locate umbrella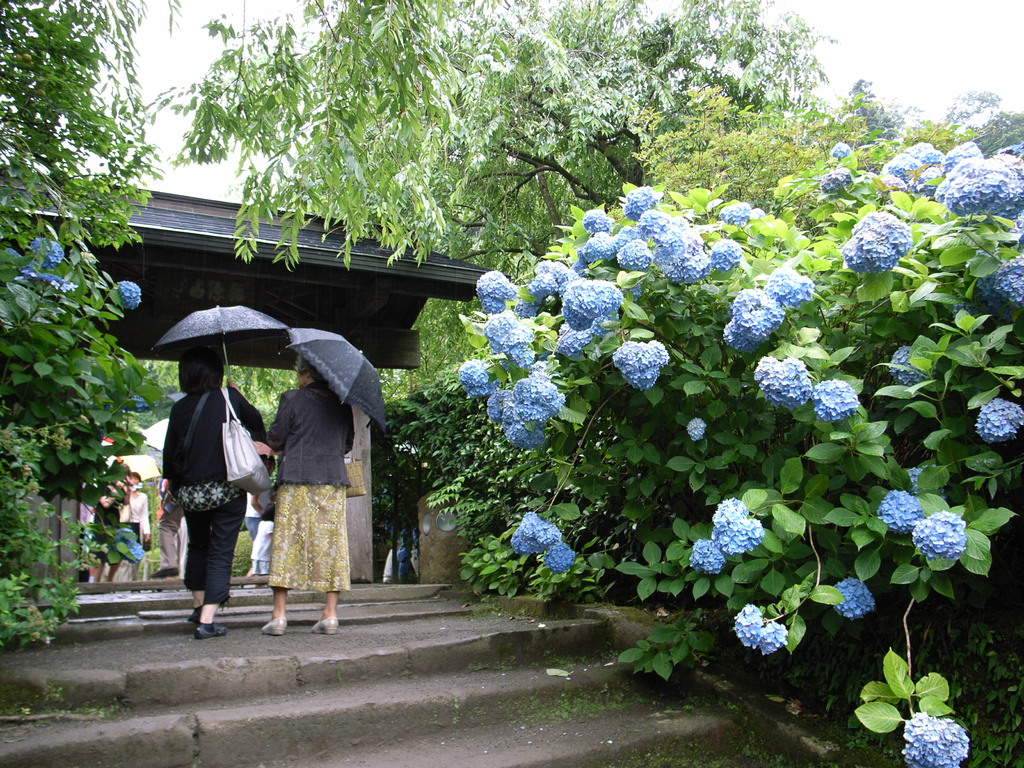
[x1=138, y1=412, x2=174, y2=450]
